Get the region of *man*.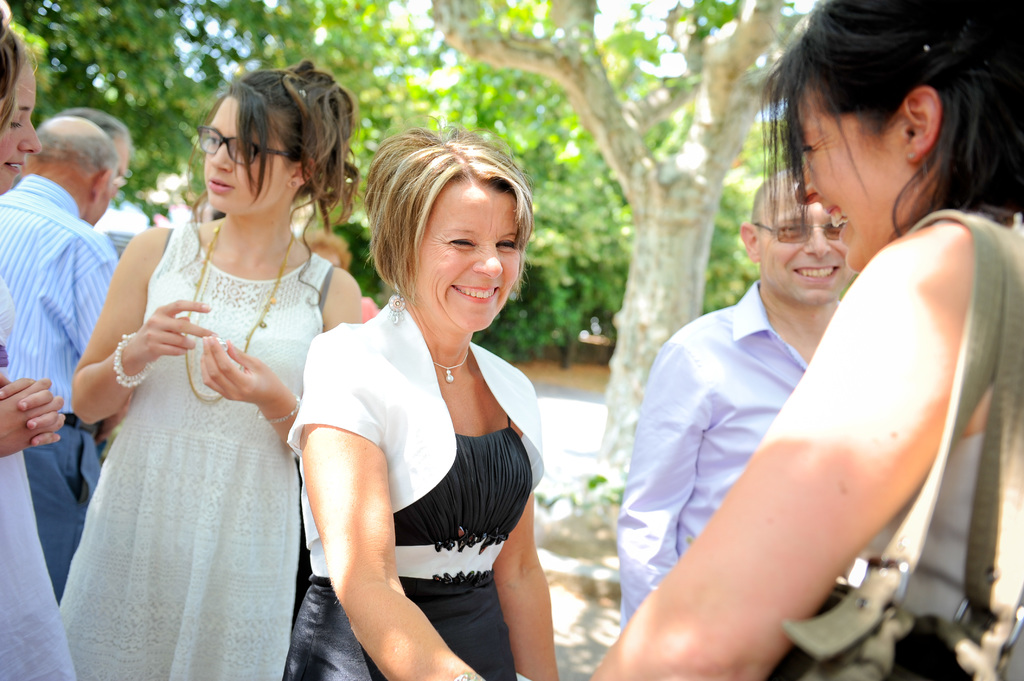
0 108 131 579.
